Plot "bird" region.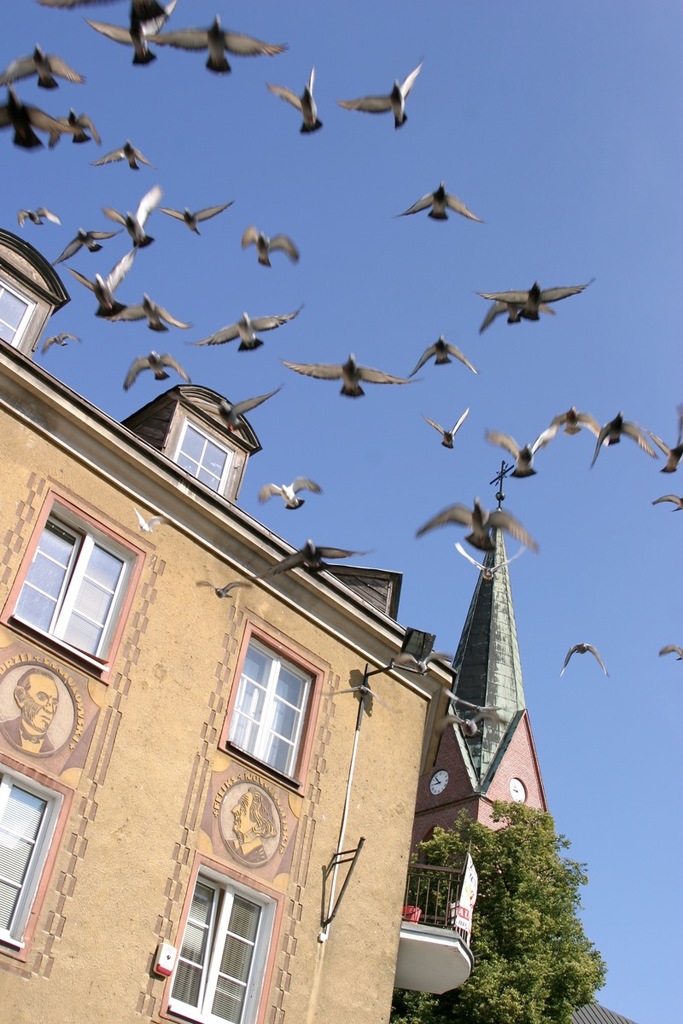
Plotted at 50:222:131:265.
